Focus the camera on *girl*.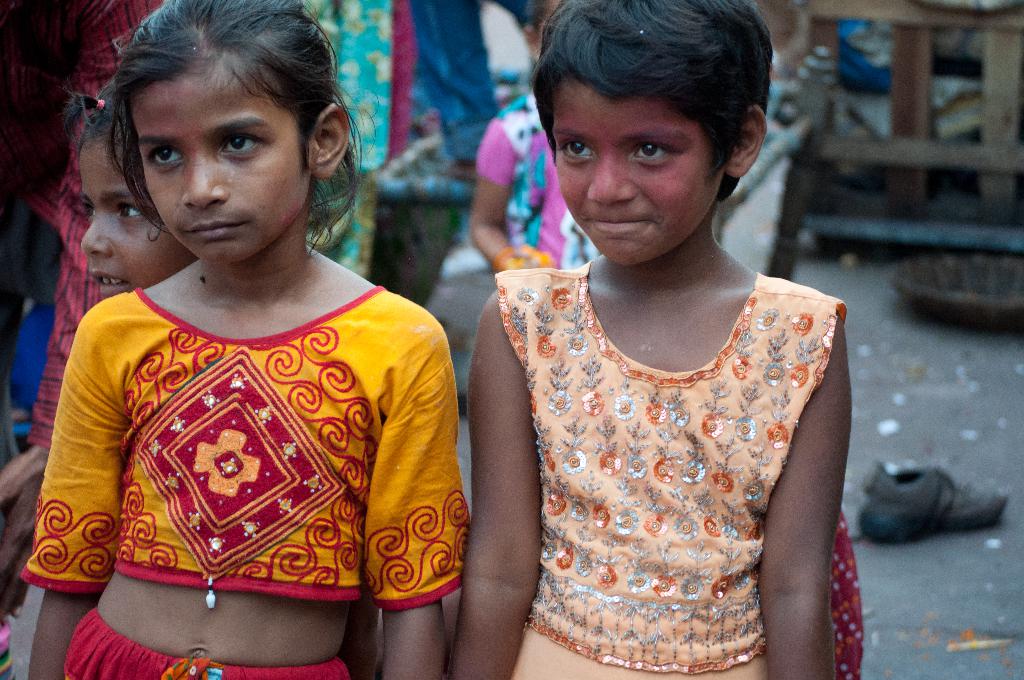
Focus region: <region>20, 0, 472, 679</region>.
